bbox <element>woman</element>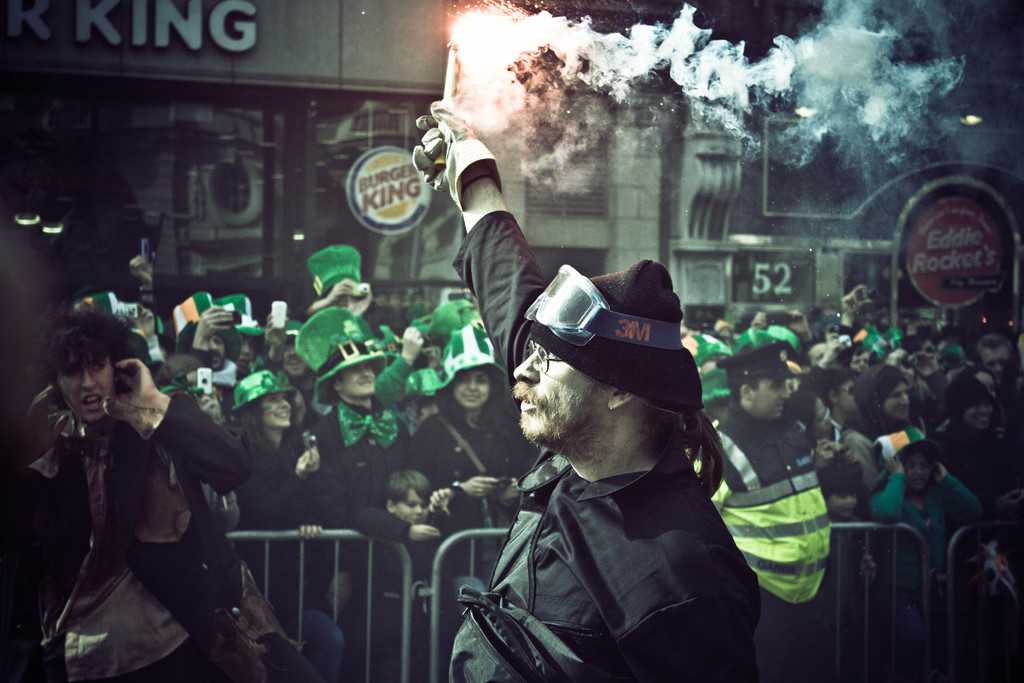
Rect(230, 370, 353, 682)
